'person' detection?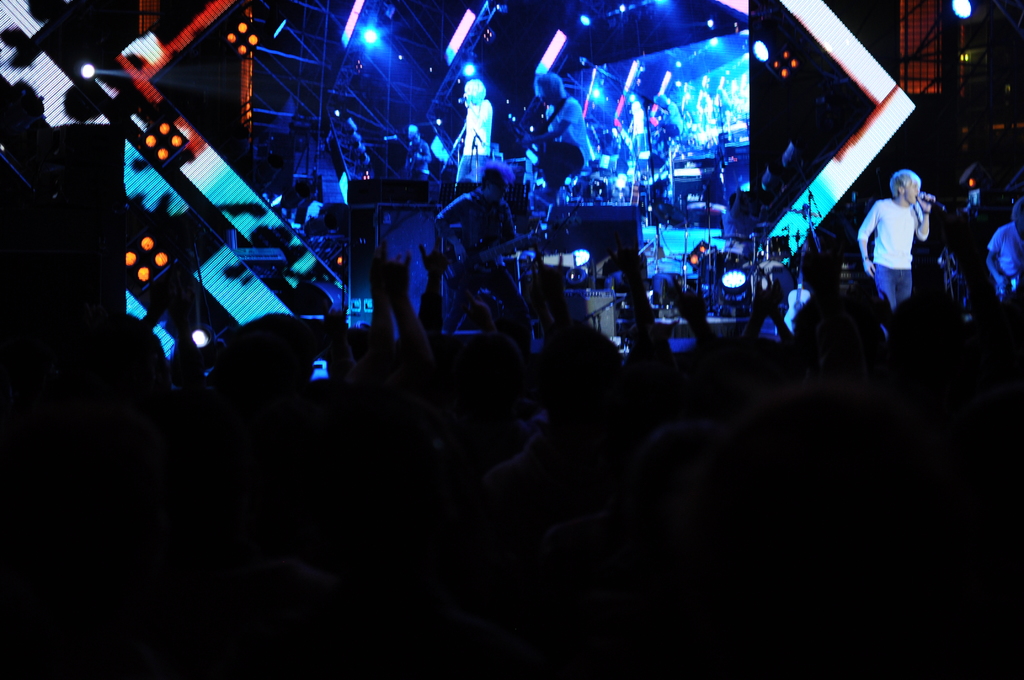
bbox=(981, 195, 1023, 328)
